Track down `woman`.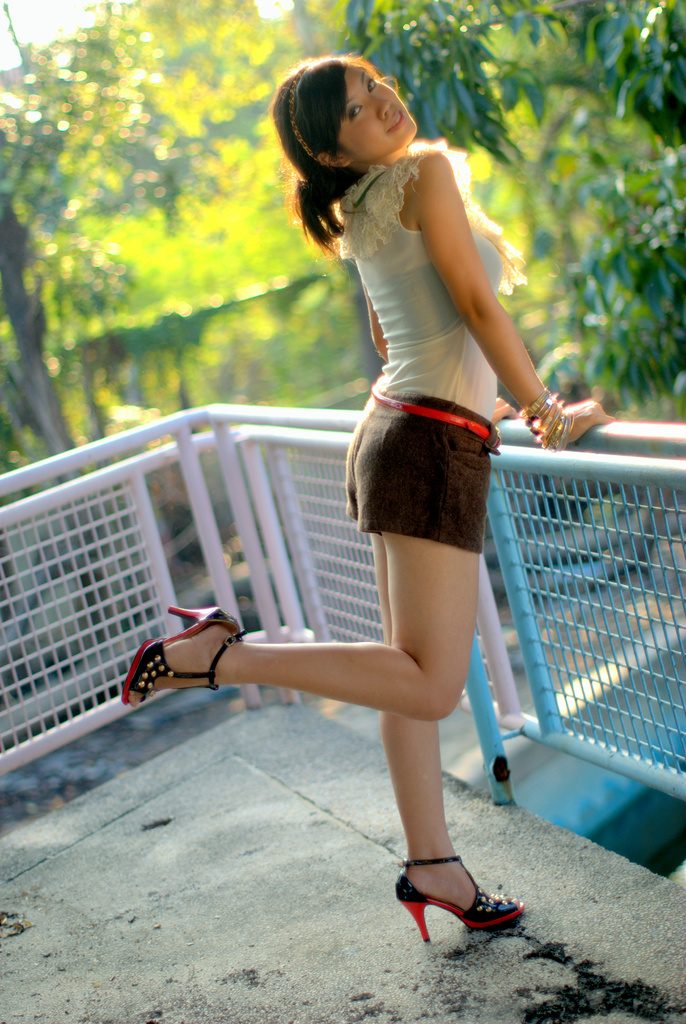
Tracked to [left=225, top=59, right=568, bottom=934].
